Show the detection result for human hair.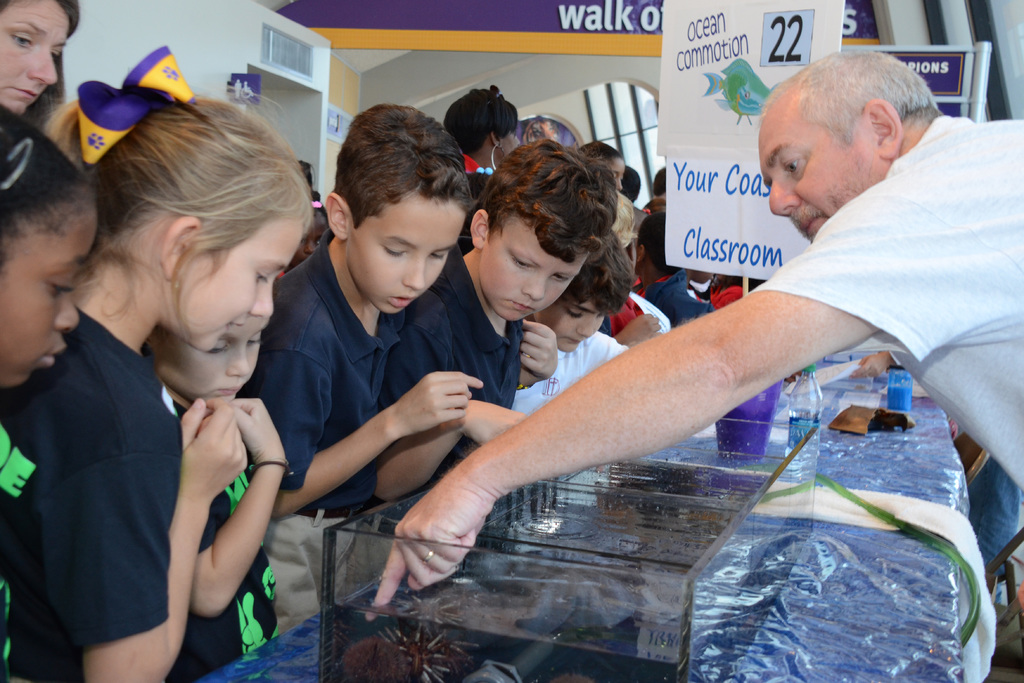
{"left": 562, "top": 234, "right": 633, "bottom": 318}.
